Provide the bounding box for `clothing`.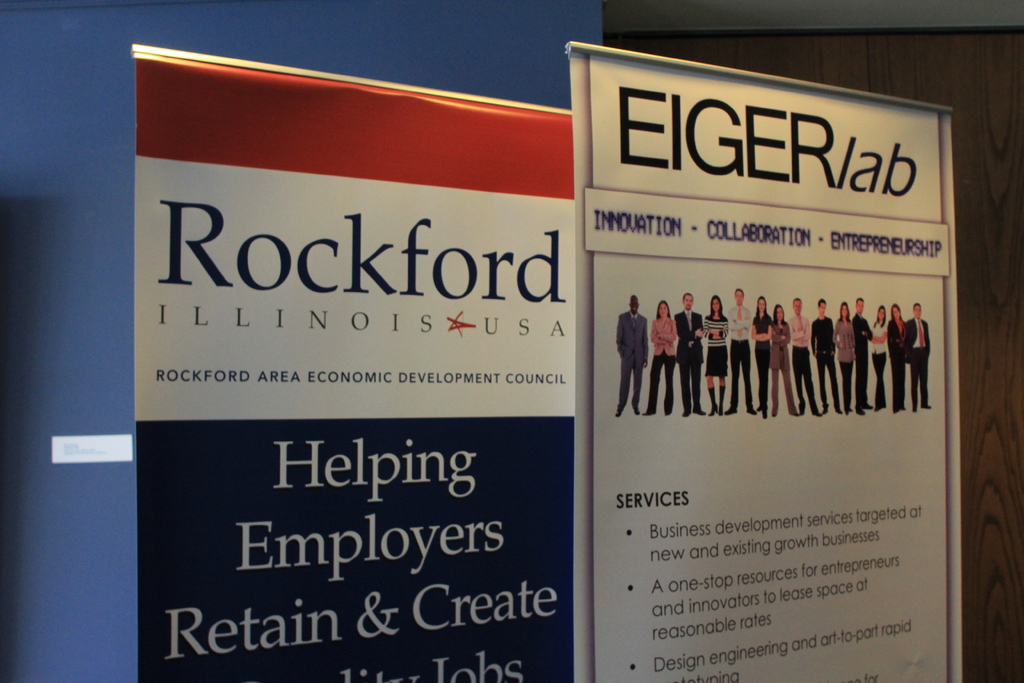
707 310 731 352.
